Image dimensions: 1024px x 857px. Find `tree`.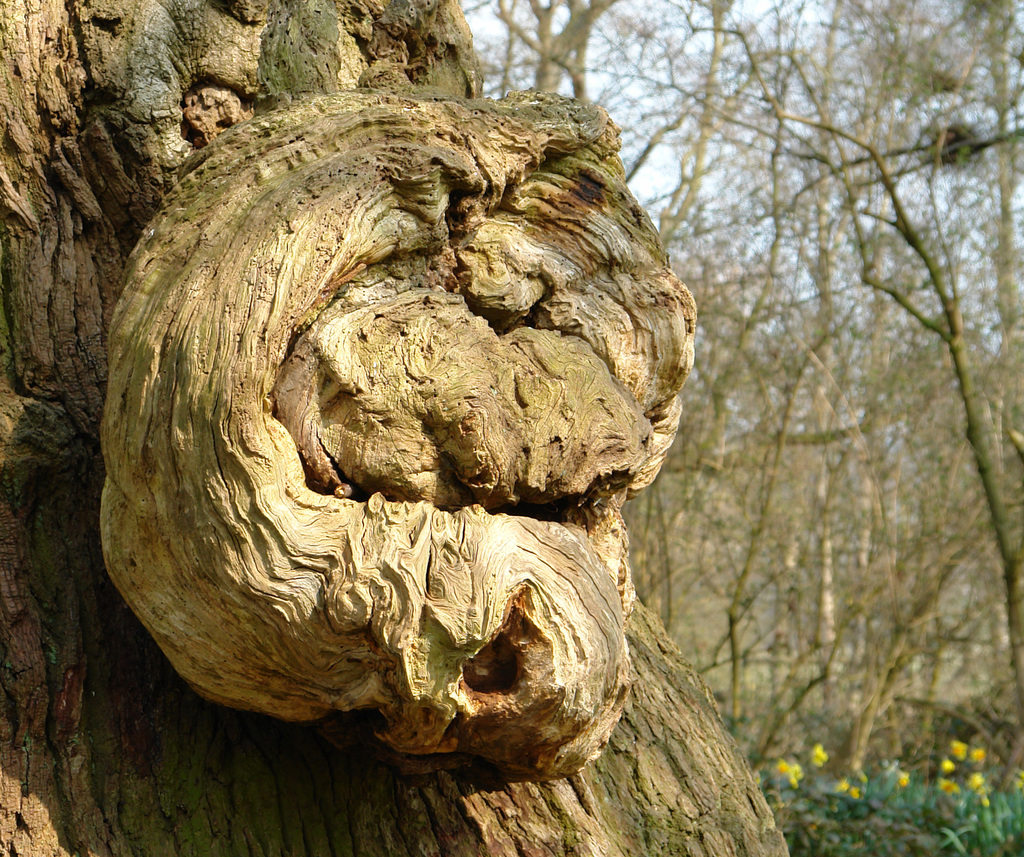
{"x1": 0, "y1": 0, "x2": 785, "y2": 856}.
